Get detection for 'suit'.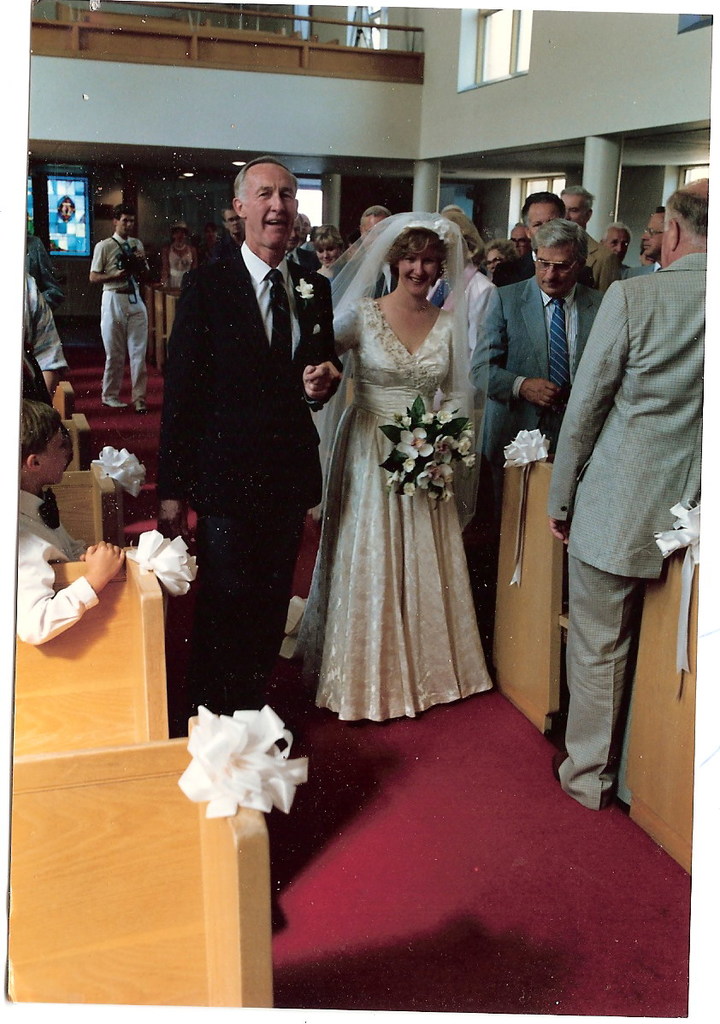
Detection: rect(545, 250, 716, 806).
